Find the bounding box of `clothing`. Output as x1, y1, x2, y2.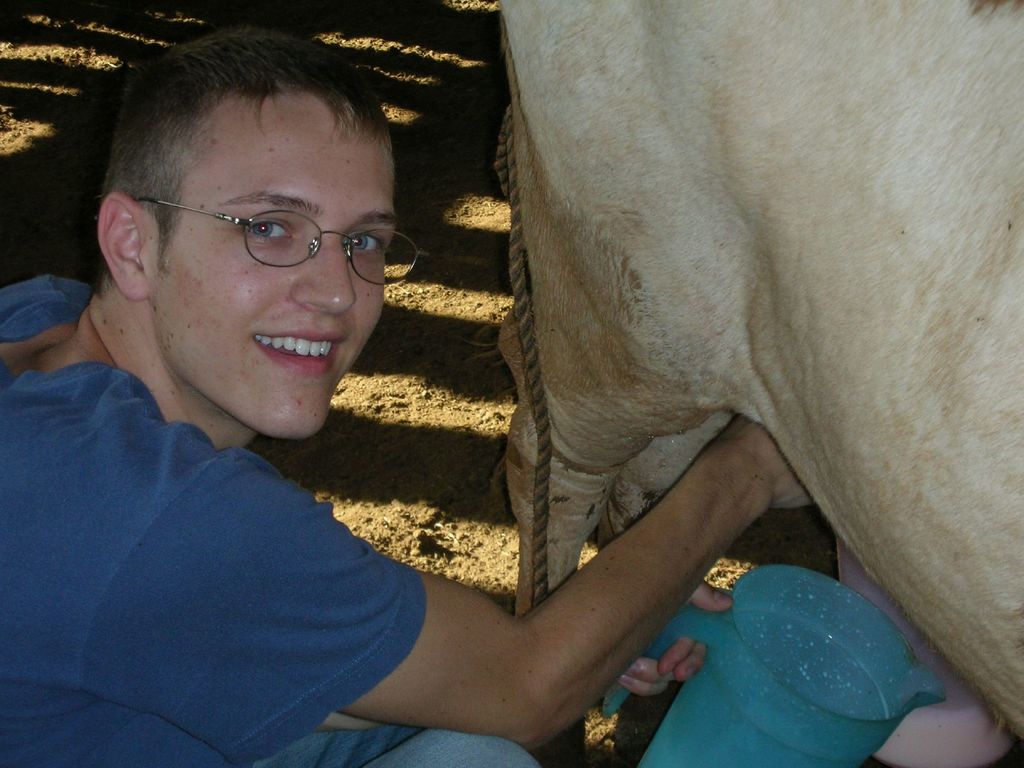
0, 268, 540, 767.
